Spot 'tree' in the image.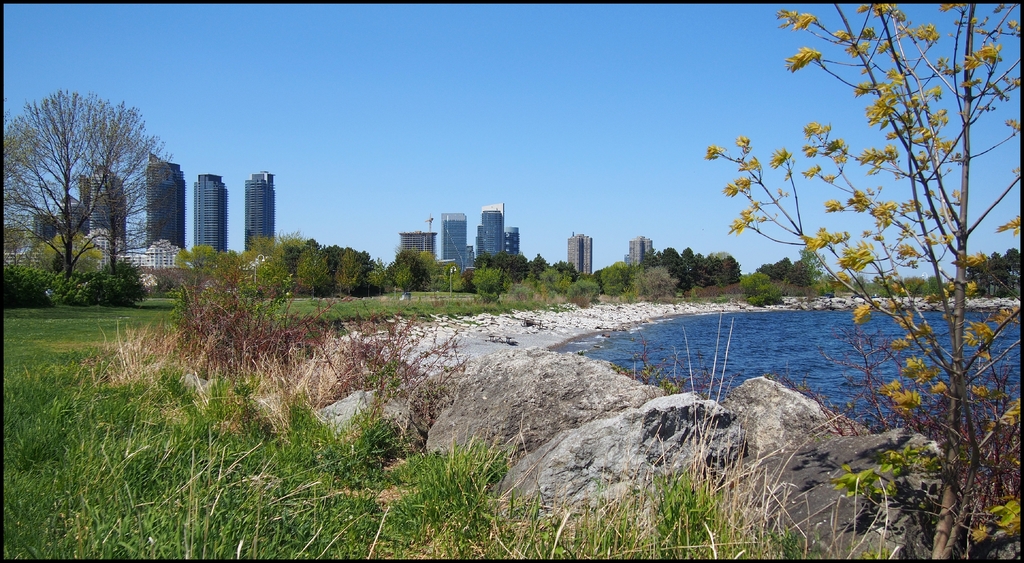
'tree' found at left=726, top=243, right=735, bottom=292.
